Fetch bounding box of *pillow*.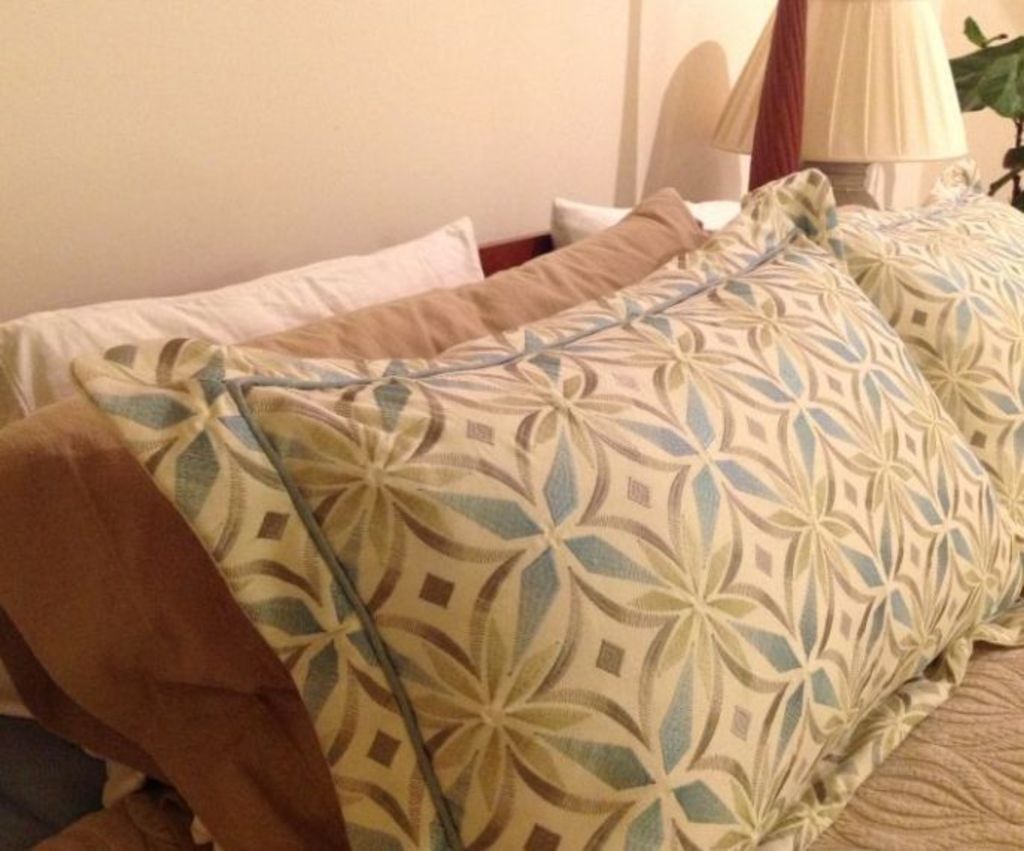
Bbox: {"left": 0, "top": 197, "right": 717, "bottom": 850}.
